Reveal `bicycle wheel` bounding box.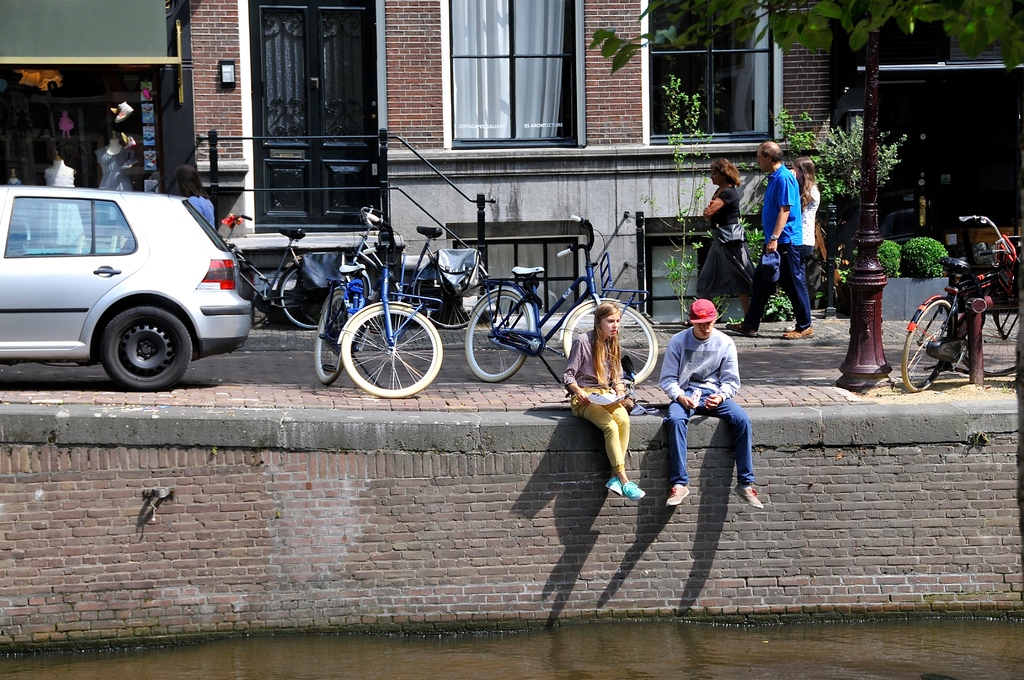
Revealed: 560:296:657:381.
